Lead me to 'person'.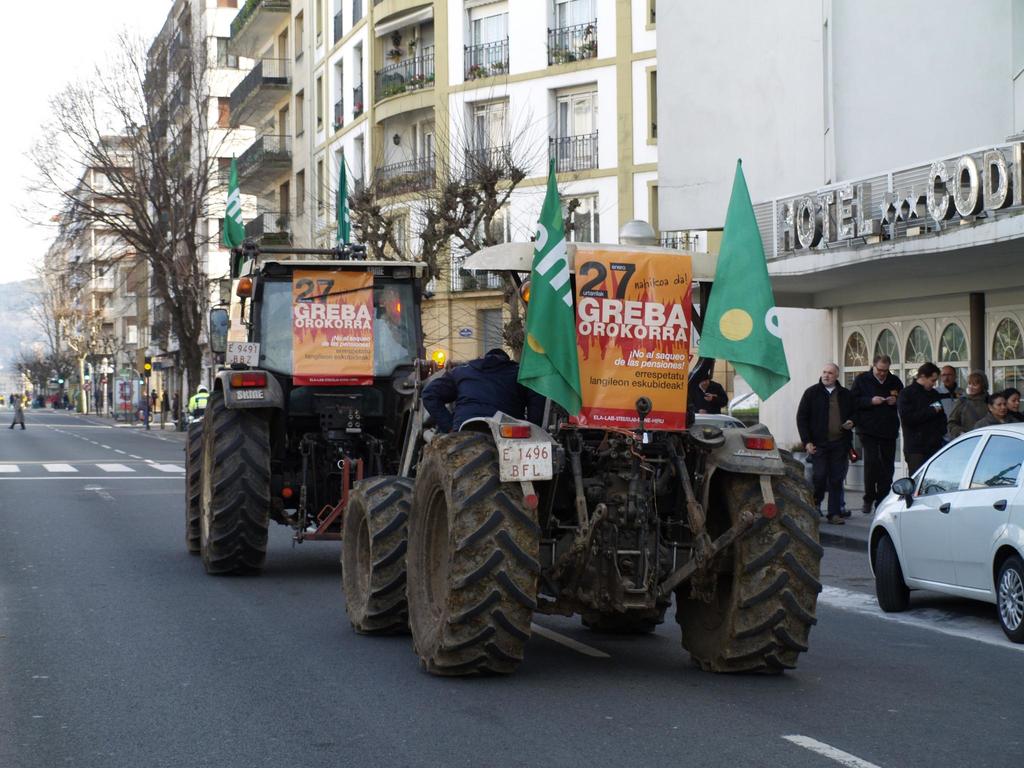
Lead to rect(690, 373, 730, 413).
